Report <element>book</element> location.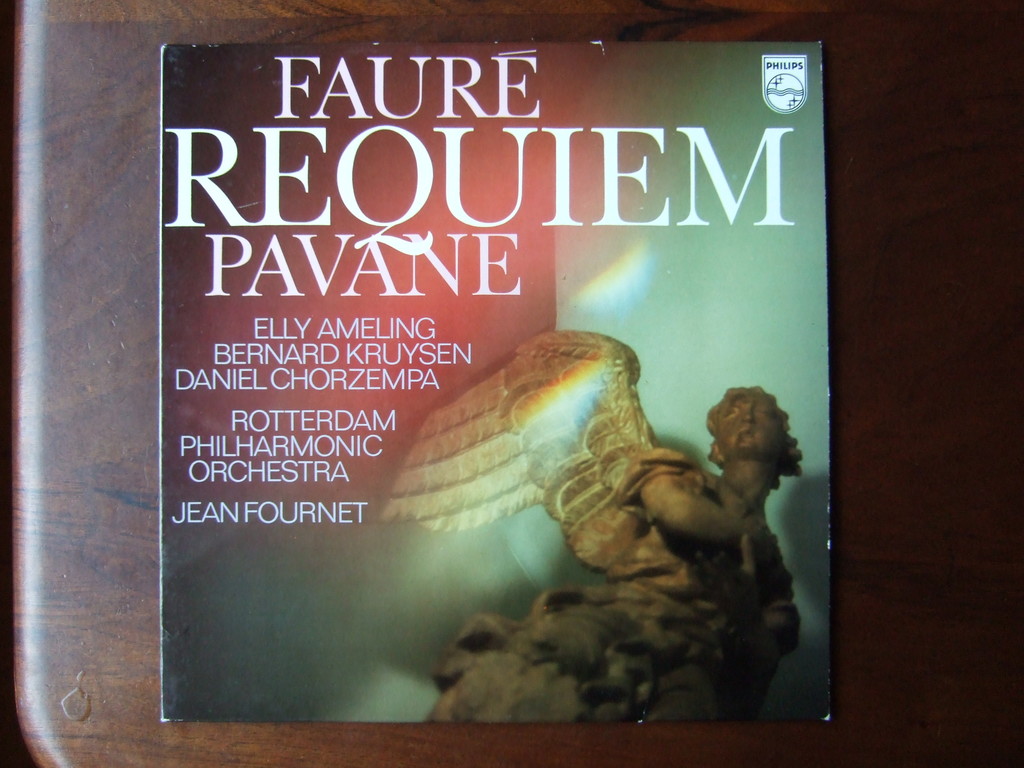
Report: 163/45/847/735.
